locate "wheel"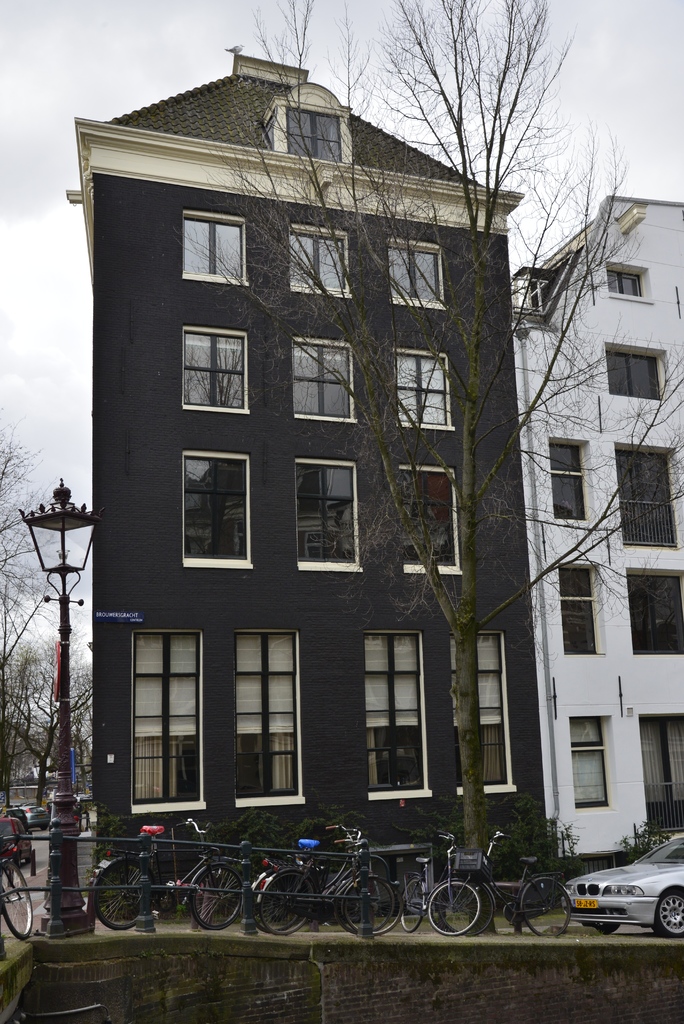
bbox(400, 880, 426, 932)
